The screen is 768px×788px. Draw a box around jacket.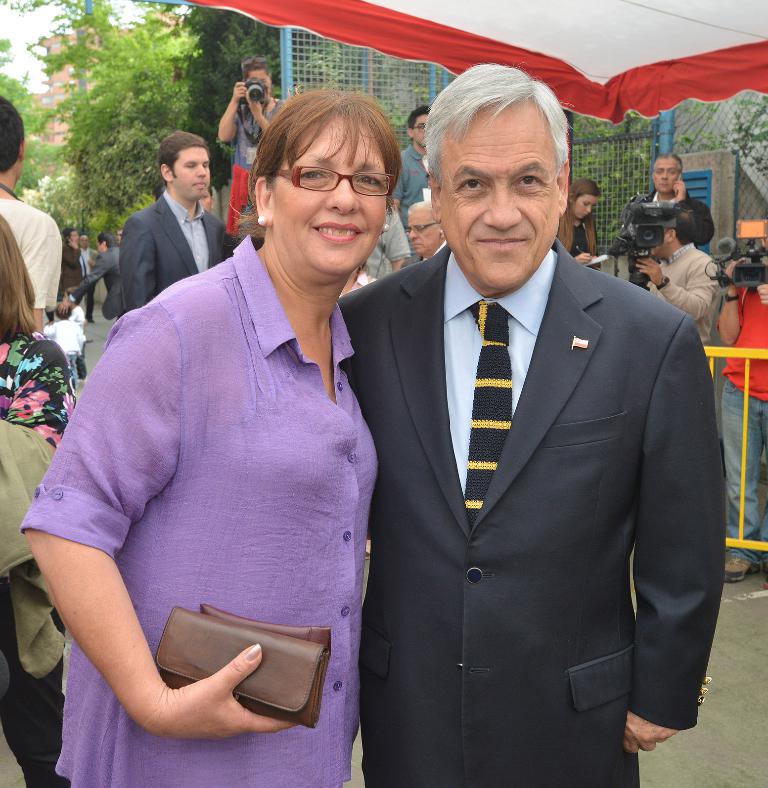
[338, 243, 725, 787].
